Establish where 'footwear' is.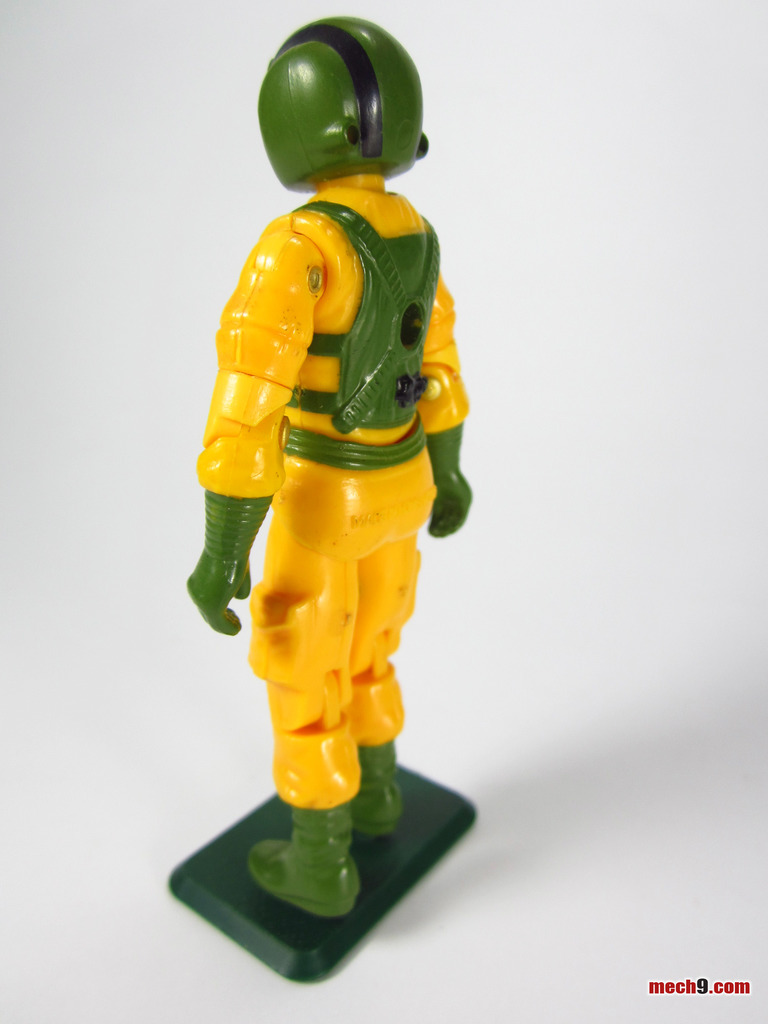
Established at l=344, t=733, r=407, b=845.
